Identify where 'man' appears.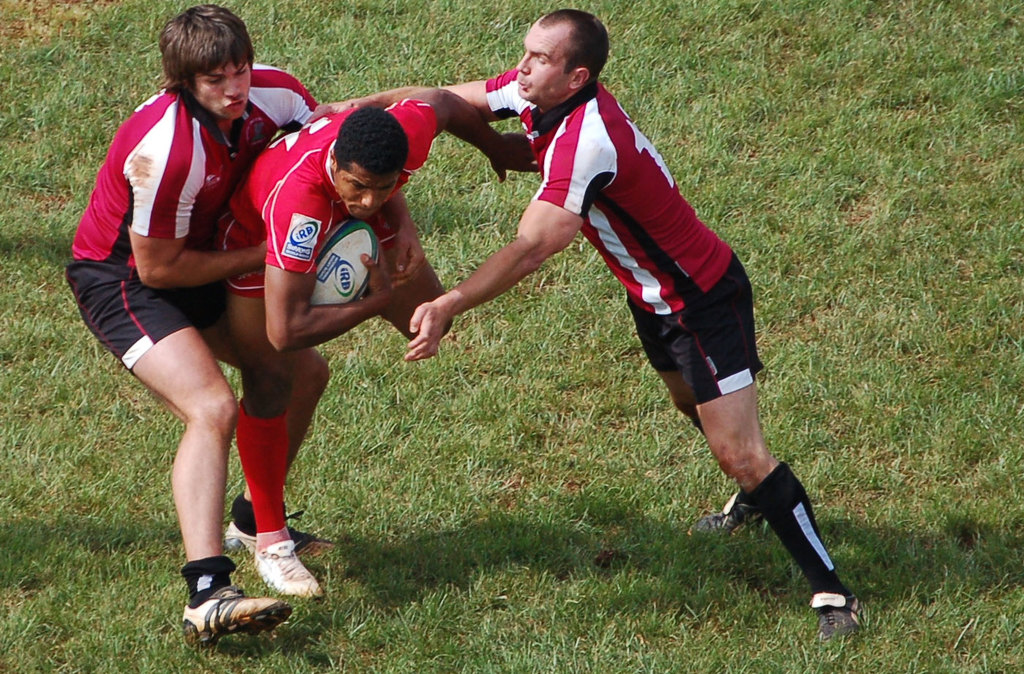
Appears at detection(404, 7, 858, 631).
